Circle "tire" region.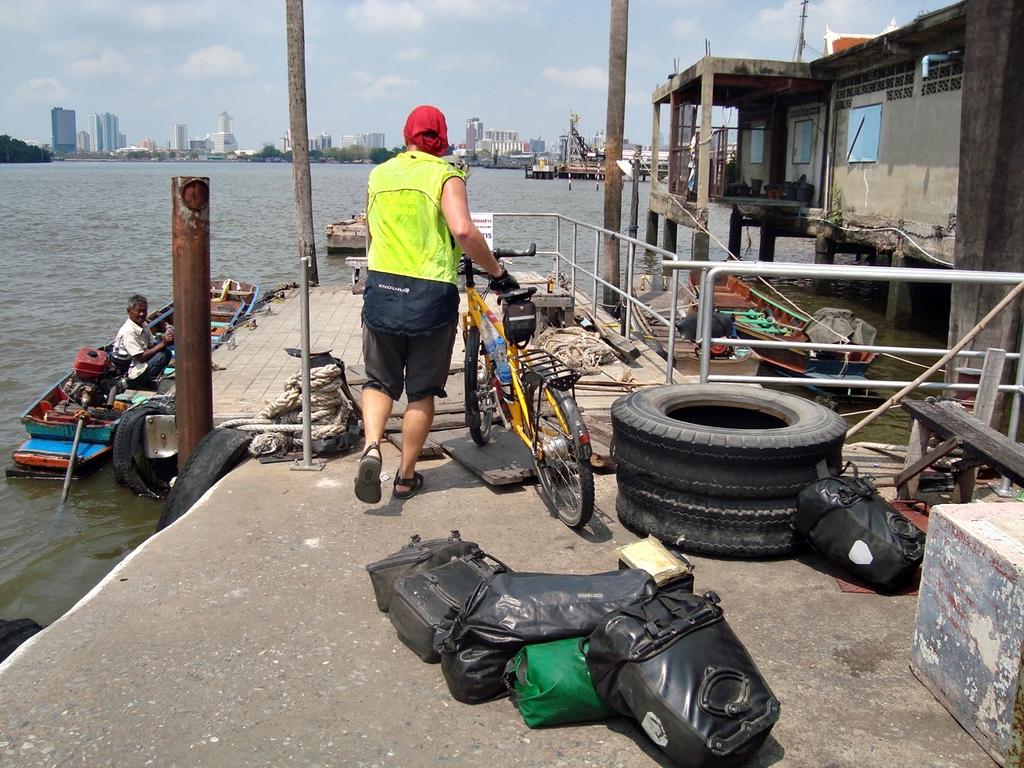
Region: x1=471, y1=335, x2=493, y2=445.
